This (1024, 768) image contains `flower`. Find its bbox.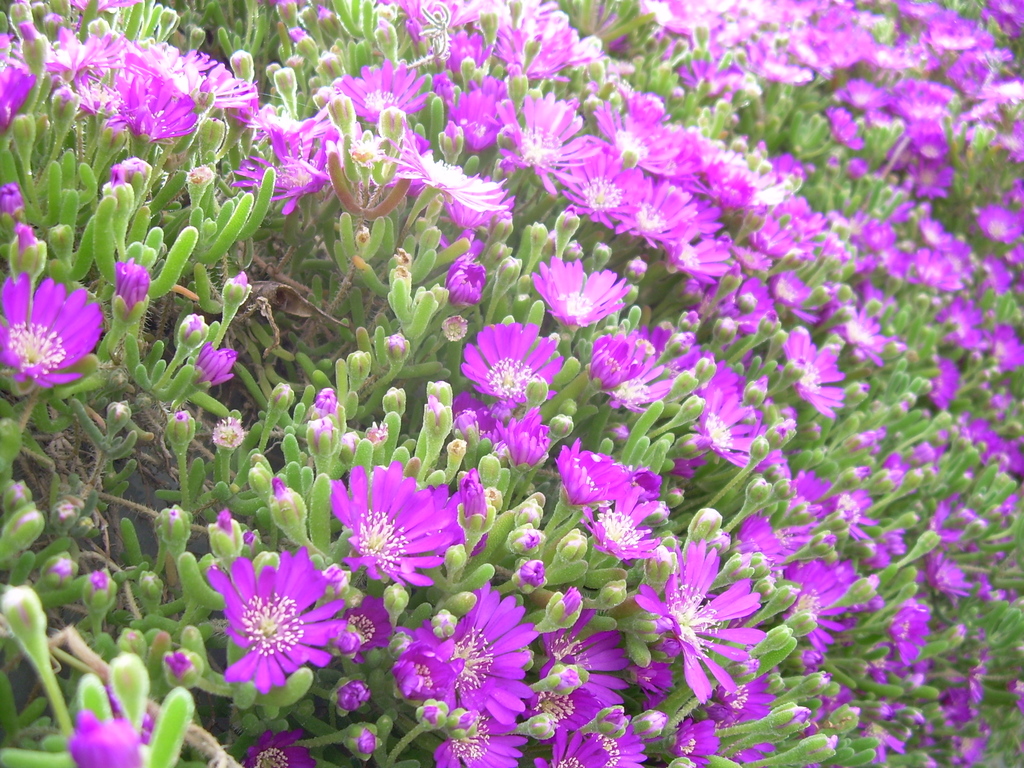
bbox=[390, 625, 464, 705].
